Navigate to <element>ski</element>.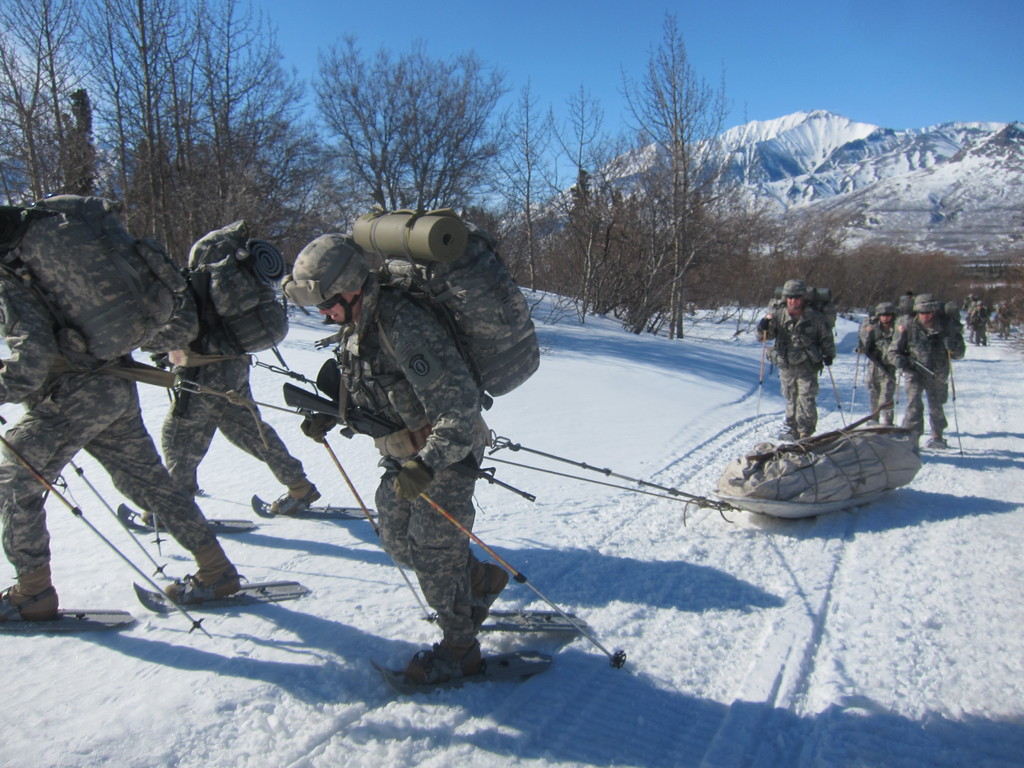
Navigation target: (920,436,951,449).
